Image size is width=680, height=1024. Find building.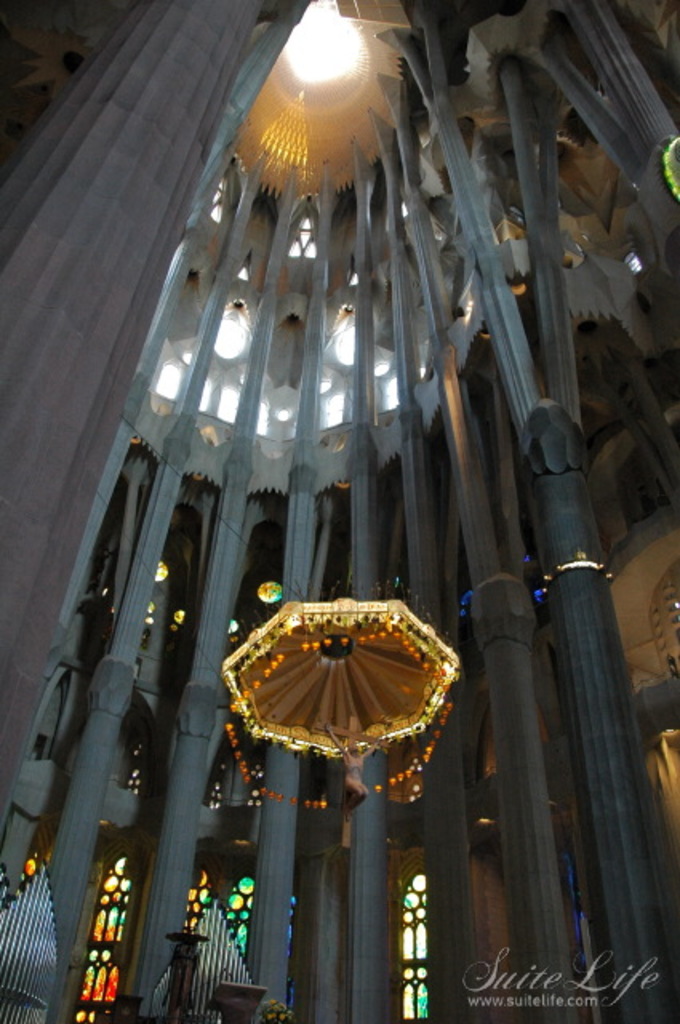
bbox=[0, 0, 678, 1022].
